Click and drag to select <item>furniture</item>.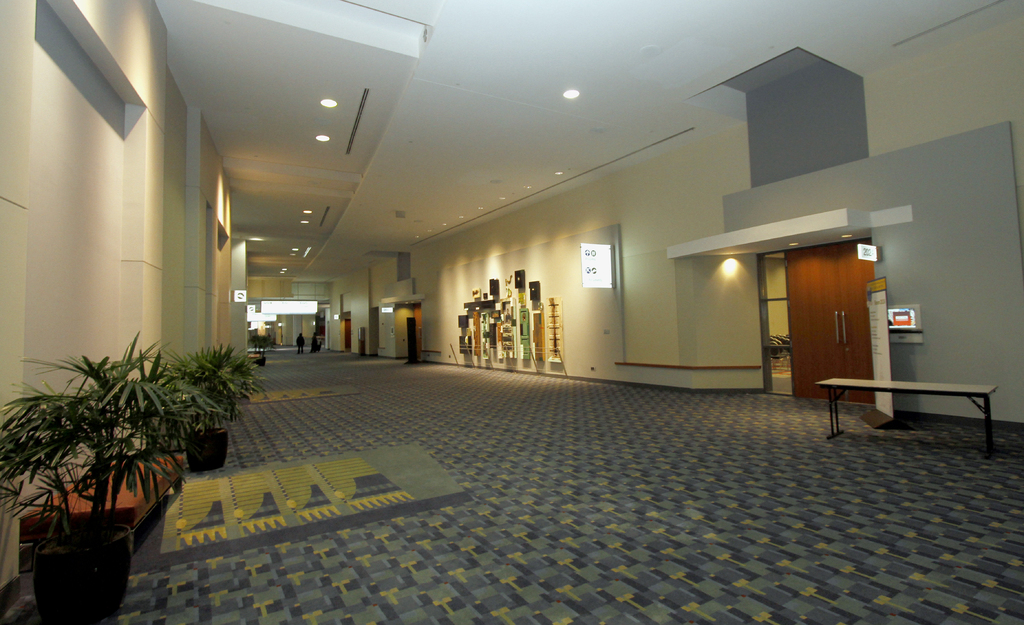
Selection: locate(812, 375, 998, 450).
